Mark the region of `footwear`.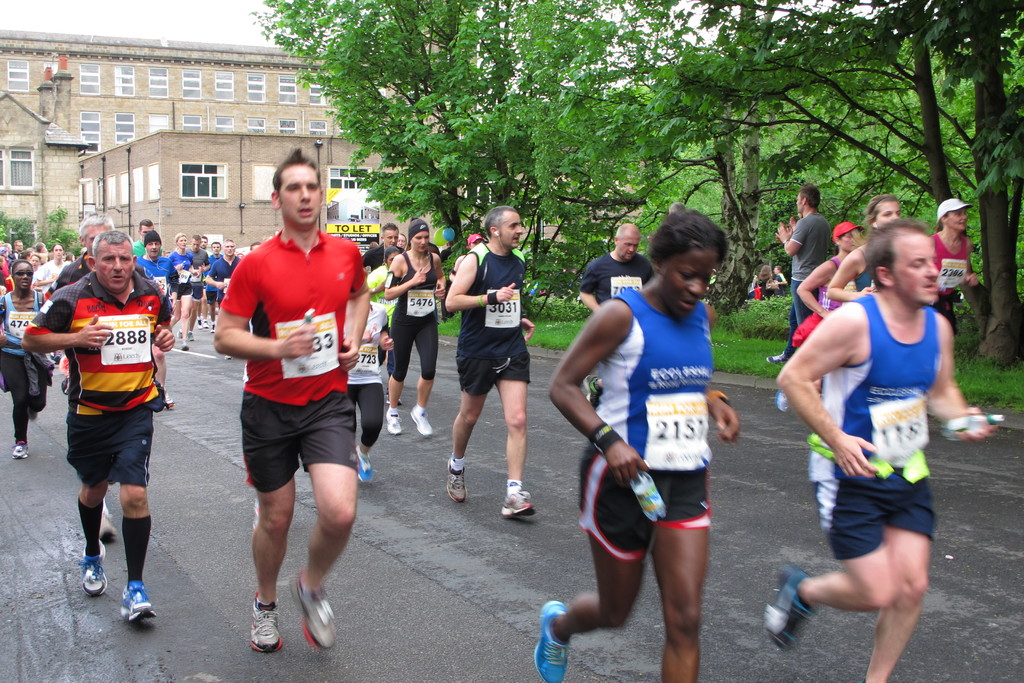
Region: [202, 315, 209, 331].
